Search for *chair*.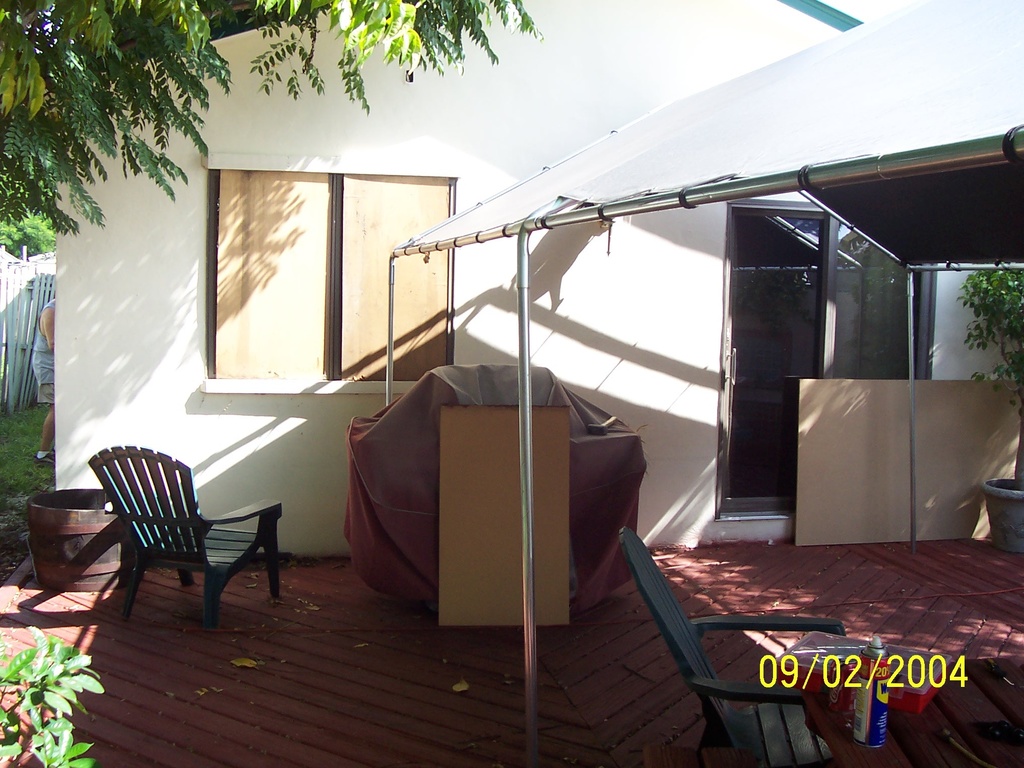
Found at box(33, 452, 294, 635).
